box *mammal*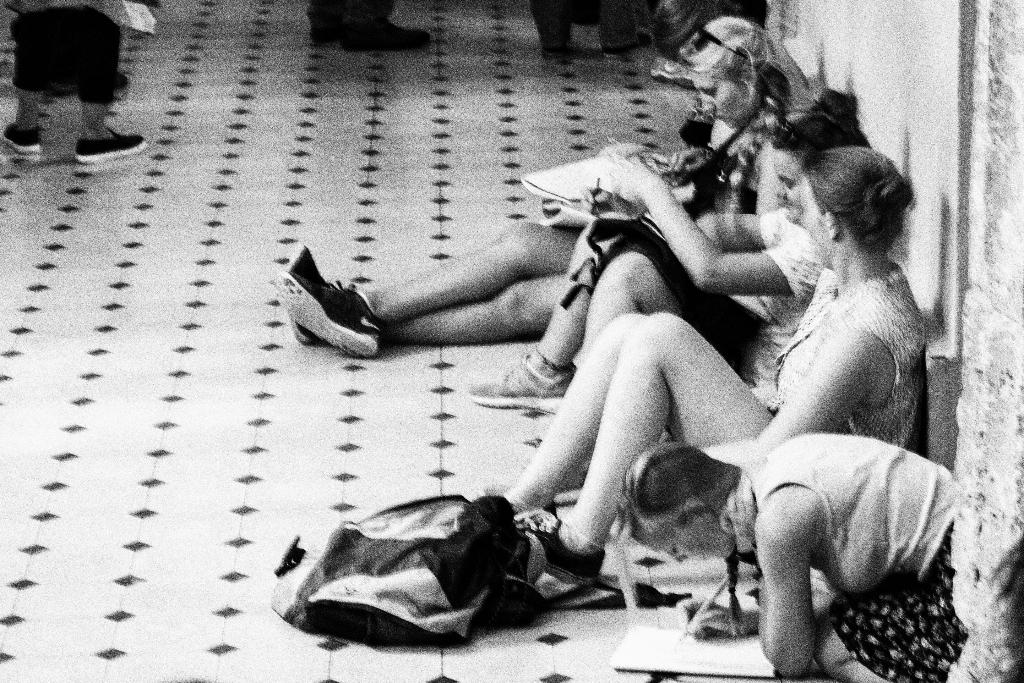
274:14:824:358
